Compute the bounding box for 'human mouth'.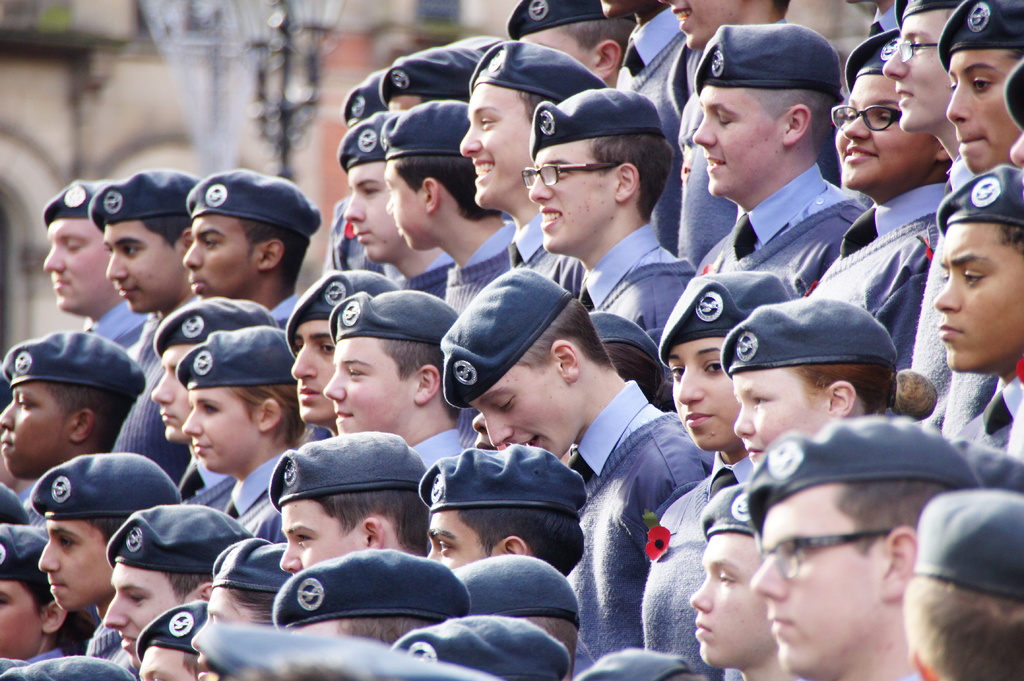
bbox=[683, 411, 715, 428].
